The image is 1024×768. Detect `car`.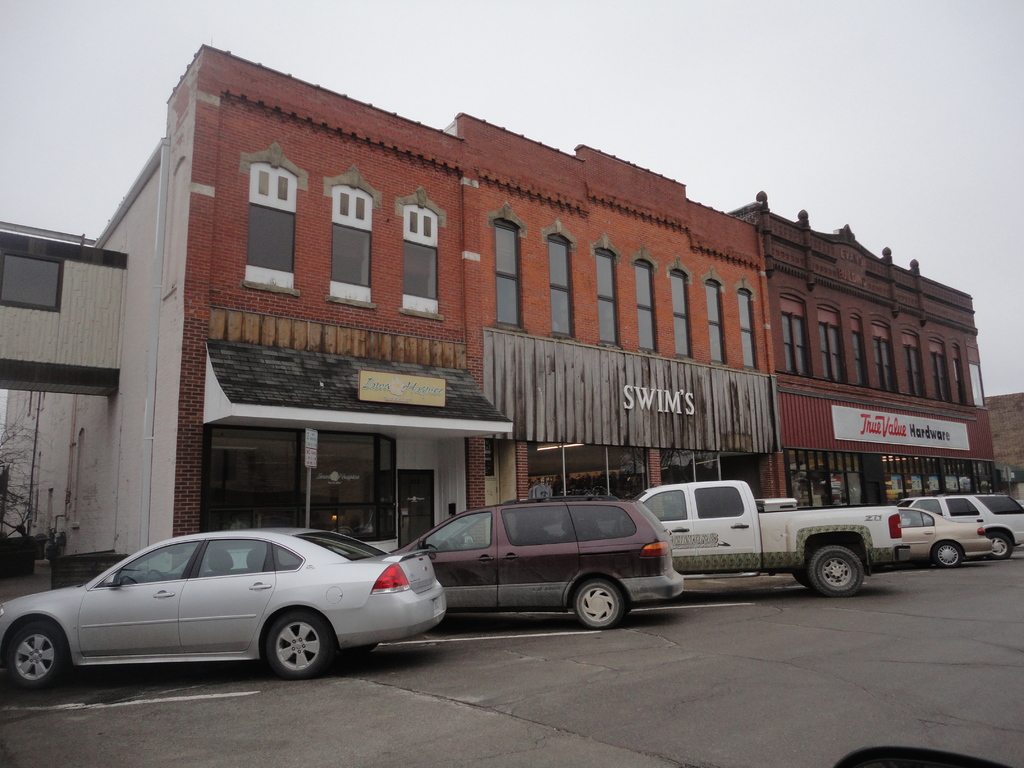
Detection: [895, 509, 993, 569].
